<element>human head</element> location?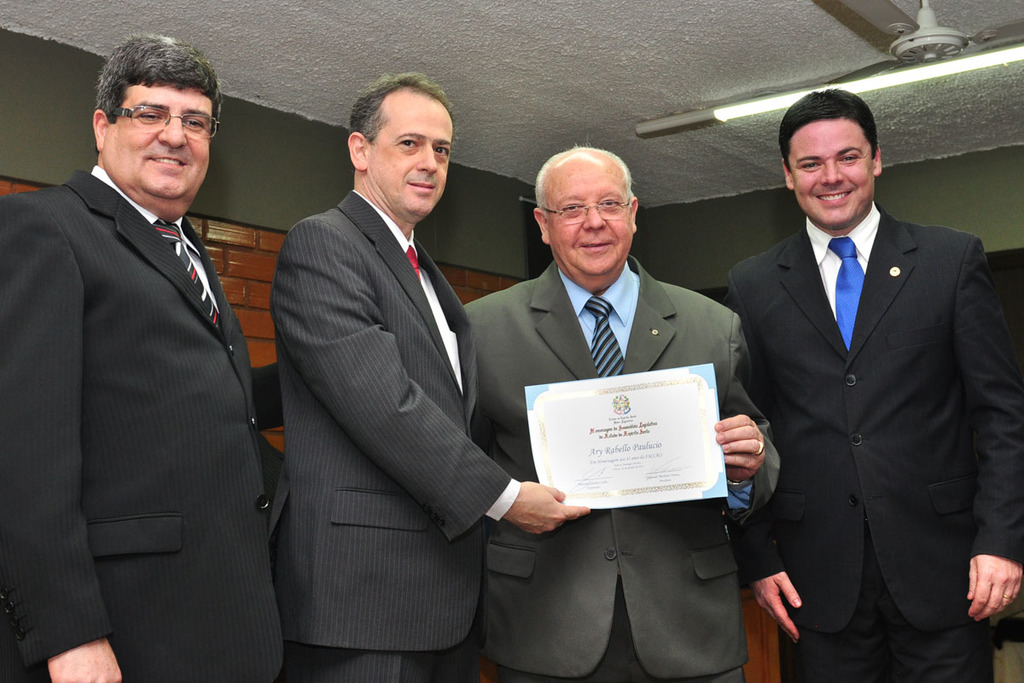
rect(346, 79, 455, 212)
